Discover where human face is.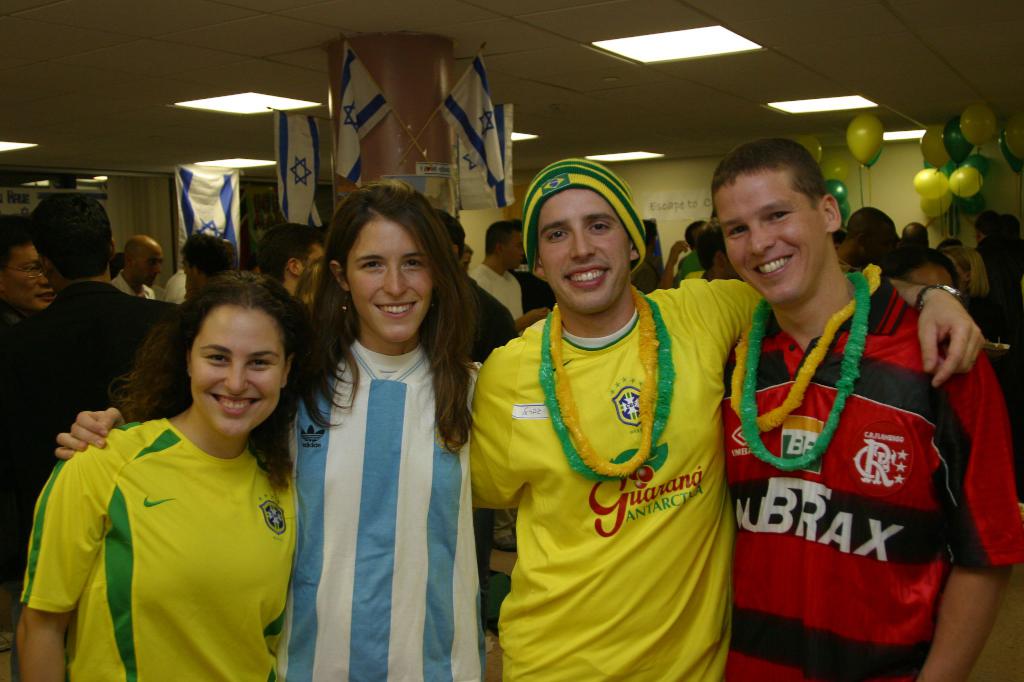
Discovered at {"left": 0, "top": 245, "right": 58, "bottom": 313}.
